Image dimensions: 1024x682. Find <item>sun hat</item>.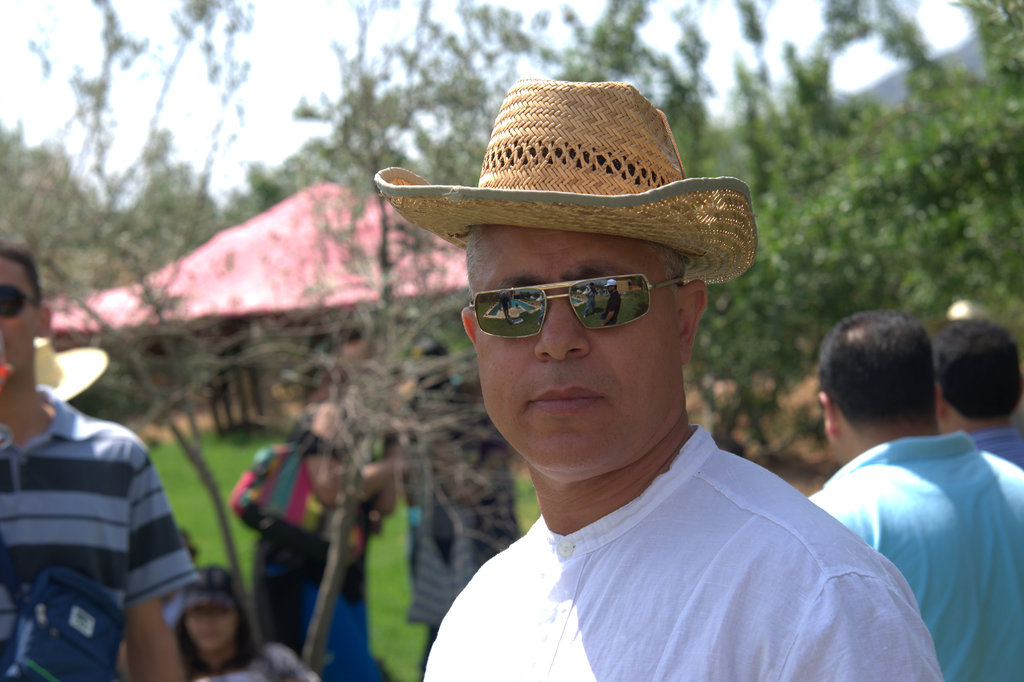
180/558/239/618.
